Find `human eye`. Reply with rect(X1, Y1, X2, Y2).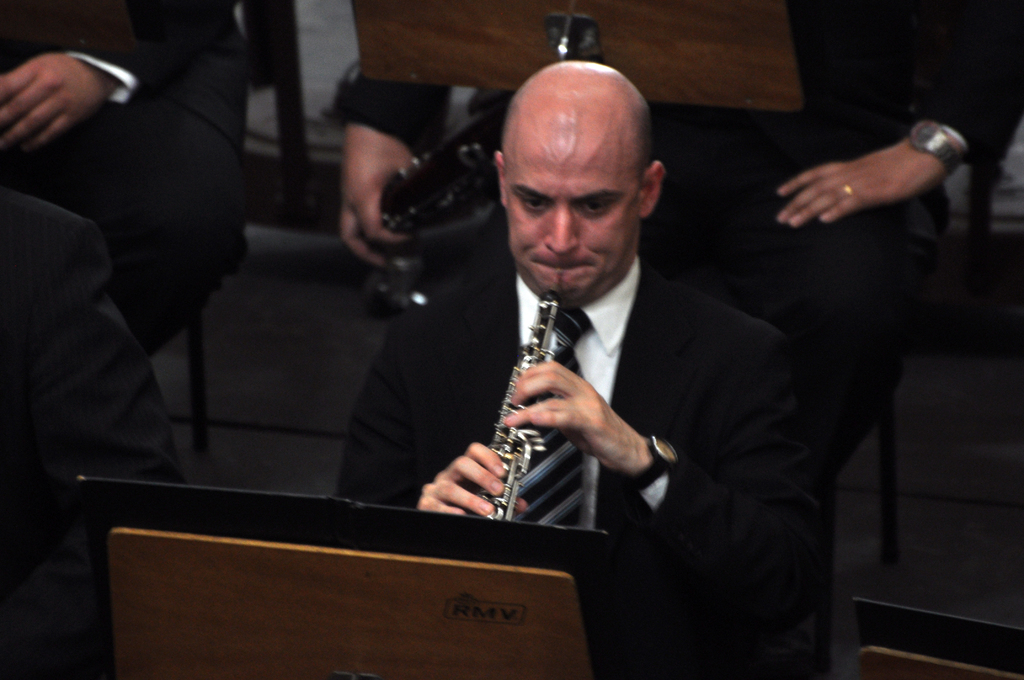
rect(517, 191, 557, 215).
